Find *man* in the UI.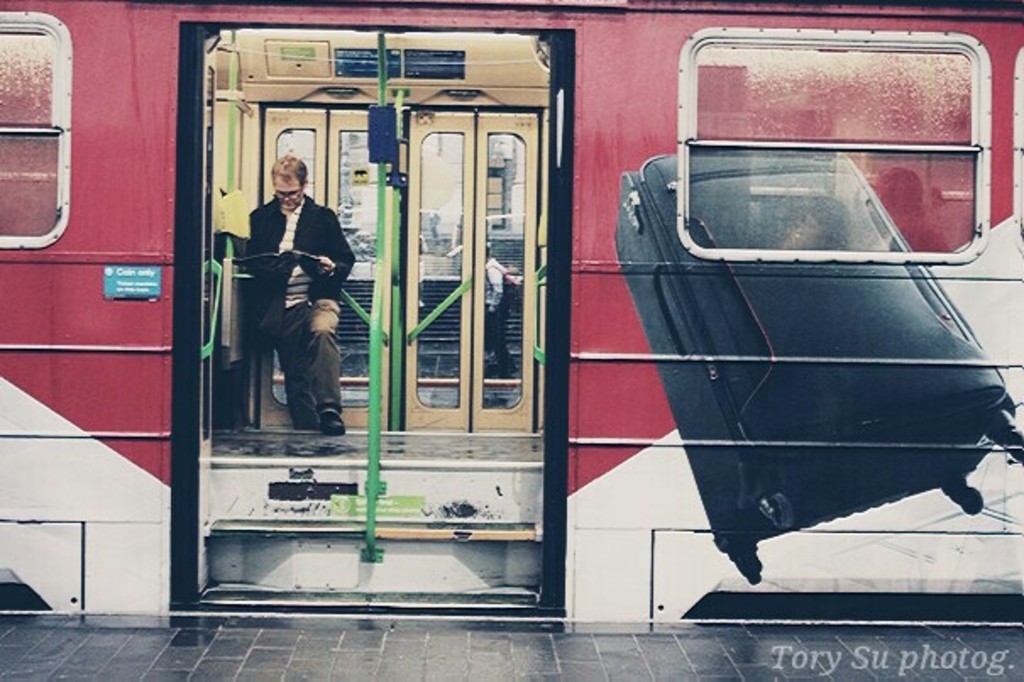
UI element at select_region(232, 161, 350, 460).
